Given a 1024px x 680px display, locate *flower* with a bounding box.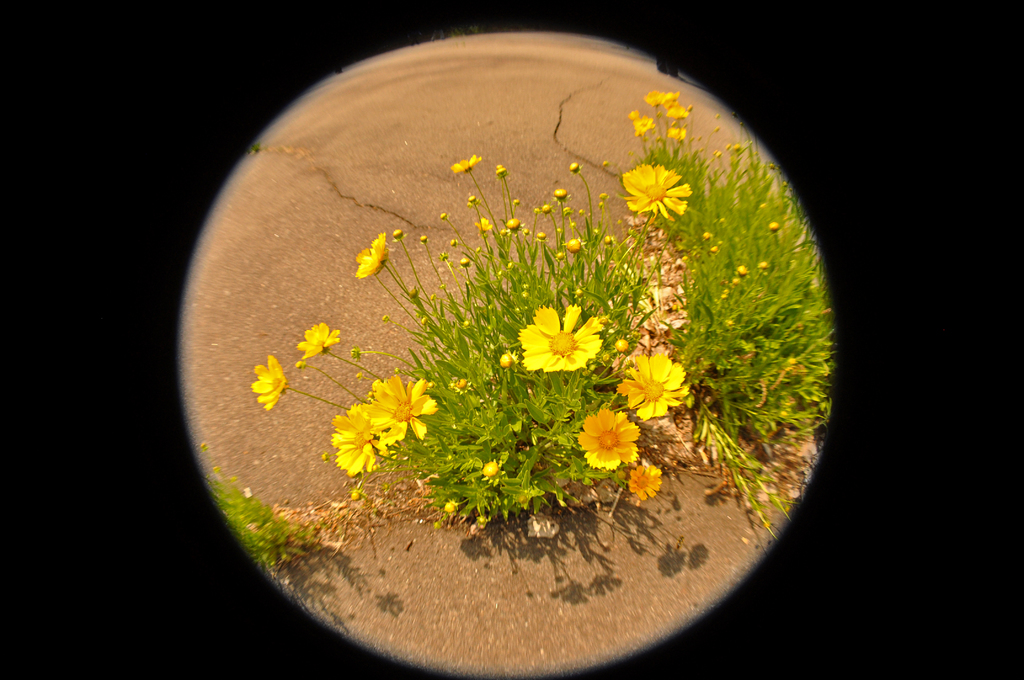
Located: bbox=(612, 337, 628, 350).
